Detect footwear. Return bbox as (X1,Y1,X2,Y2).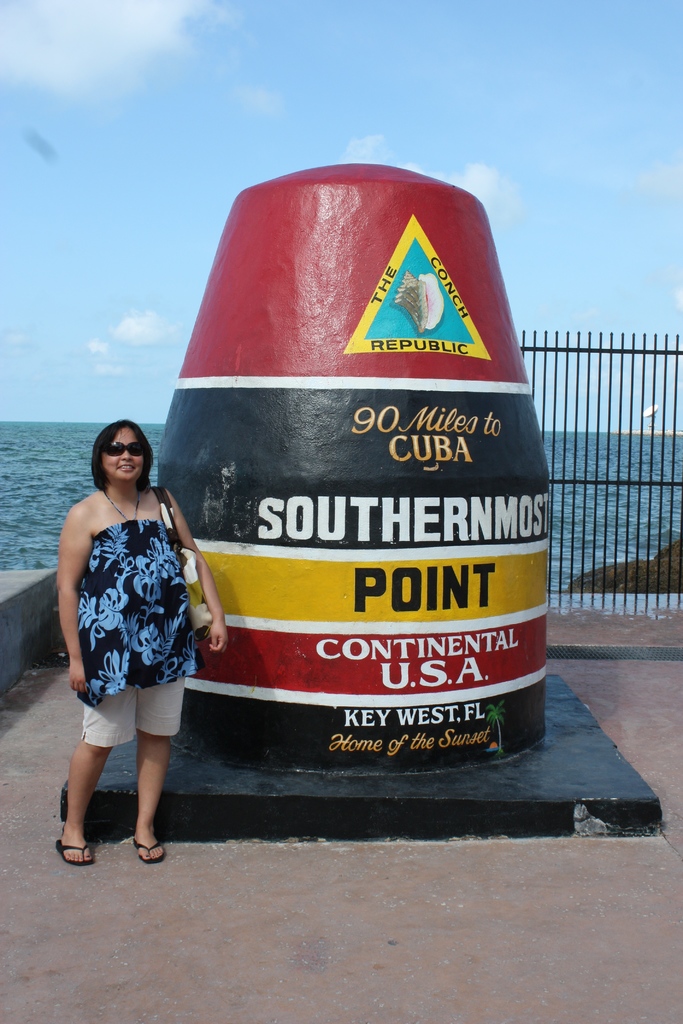
(56,831,98,867).
